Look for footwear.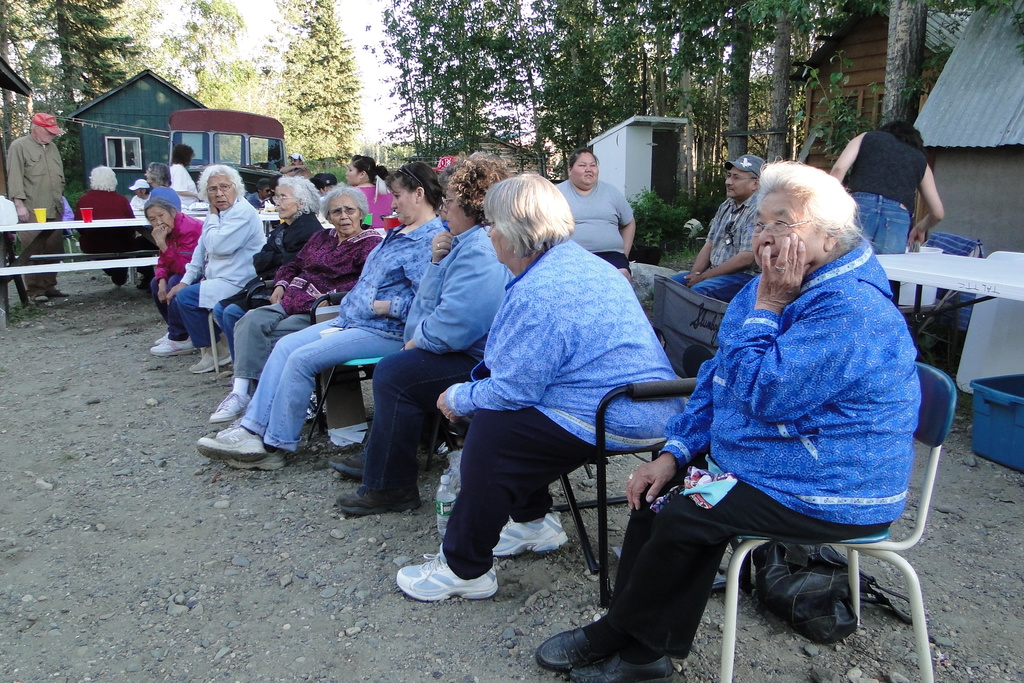
Found: BBox(151, 325, 175, 345).
